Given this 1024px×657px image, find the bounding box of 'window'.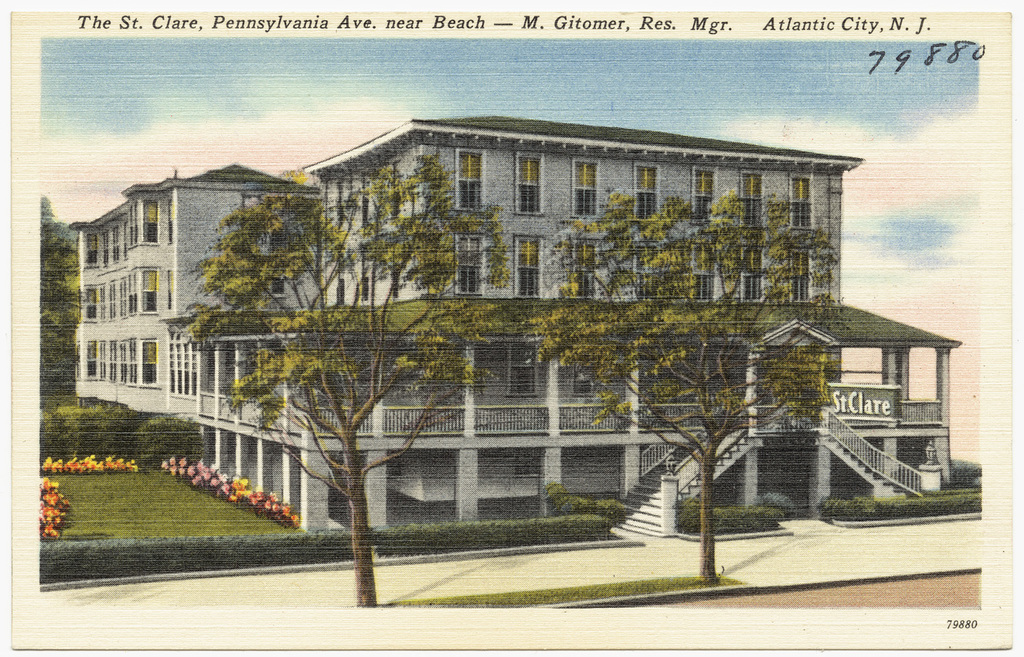
select_region(696, 162, 717, 222).
